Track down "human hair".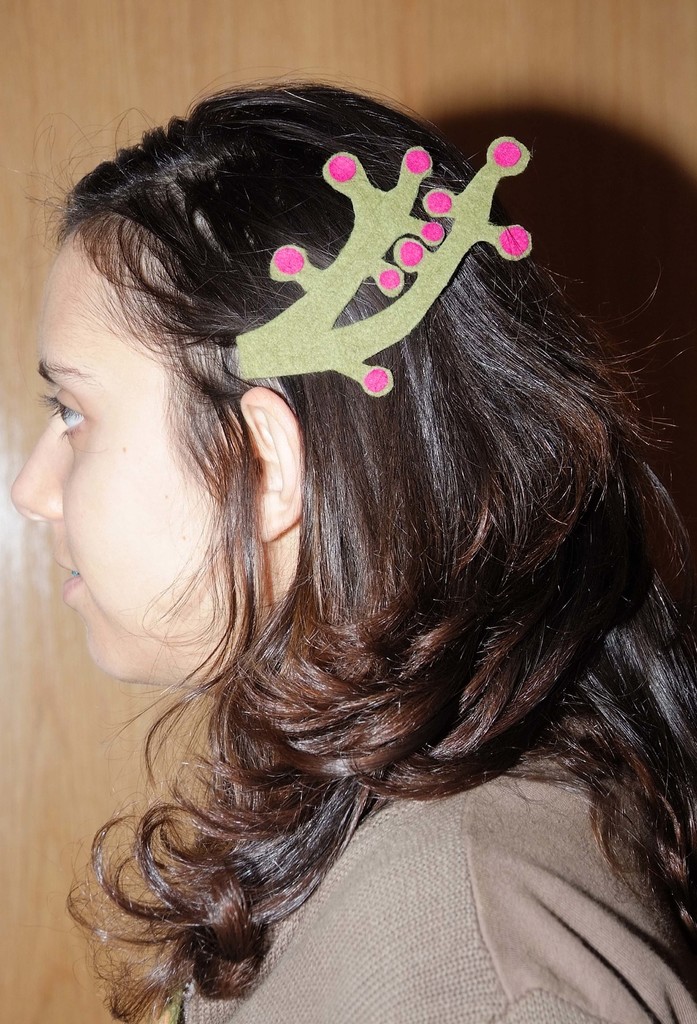
Tracked to Rect(19, 66, 647, 1005).
